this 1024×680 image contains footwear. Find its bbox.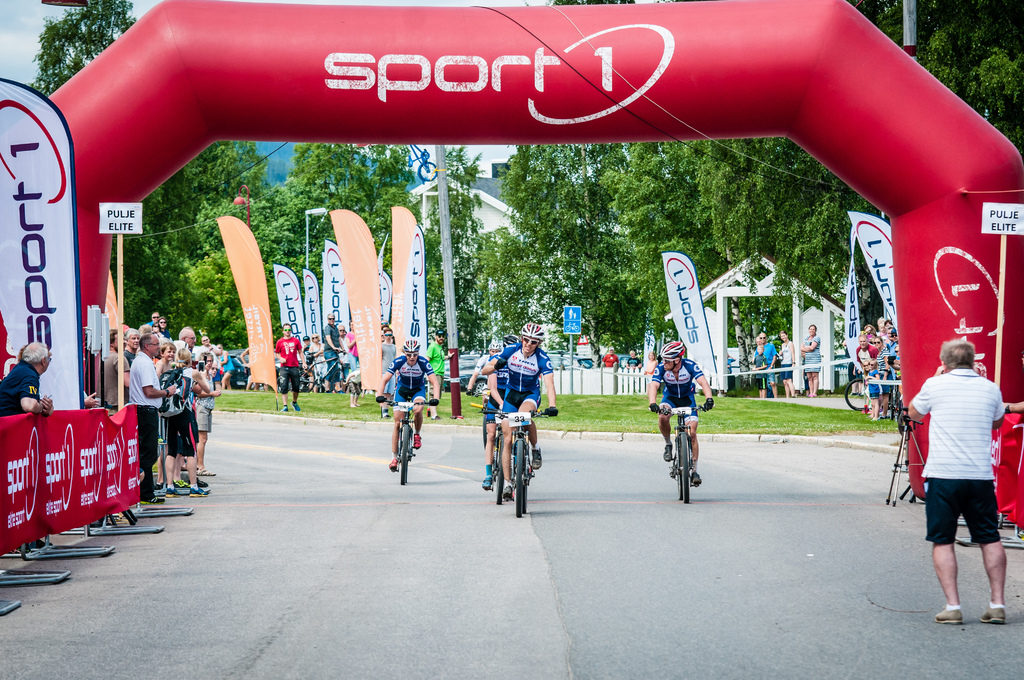
l=662, t=446, r=672, b=462.
